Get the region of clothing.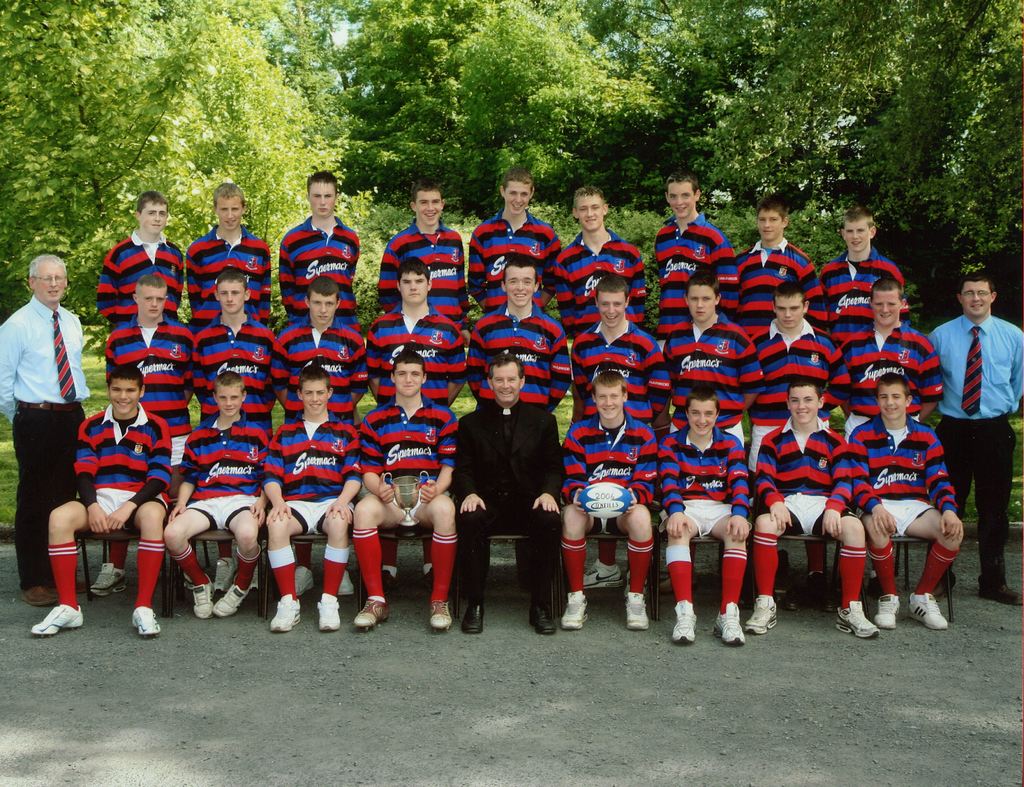
65/399/173/528.
